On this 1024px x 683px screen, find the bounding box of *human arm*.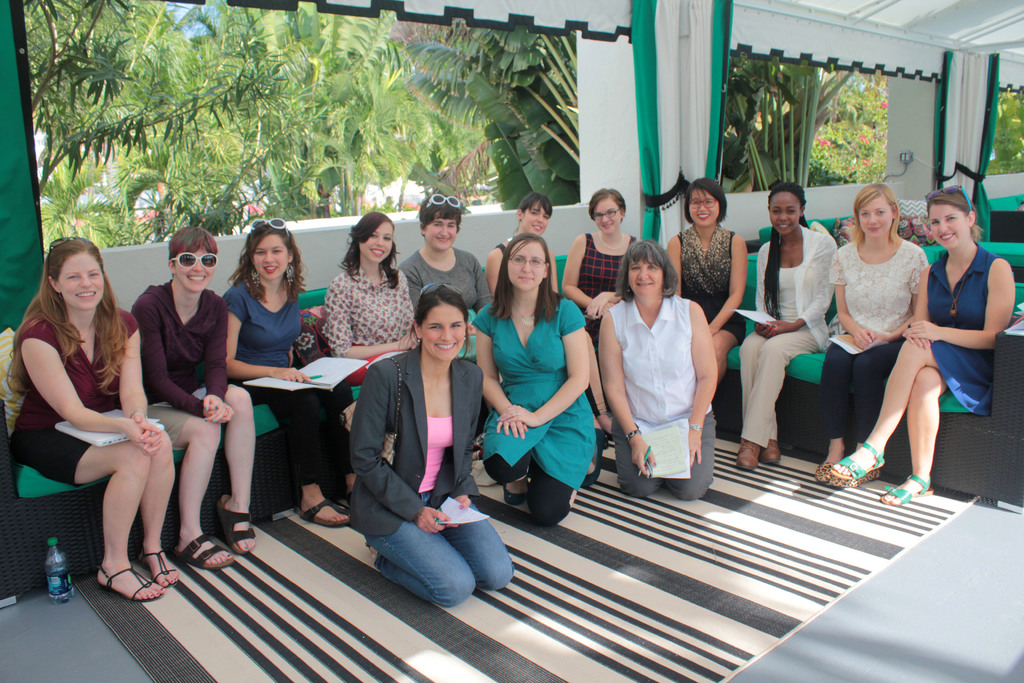
Bounding box: 506/304/584/440.
